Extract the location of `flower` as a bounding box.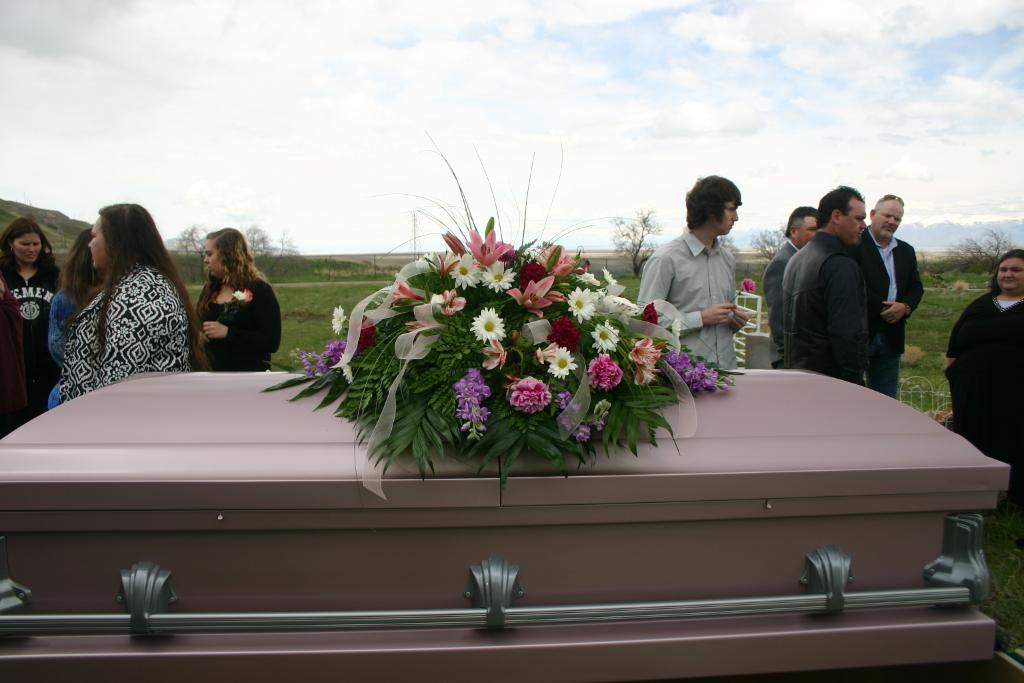
509, 377, 554, 413.
